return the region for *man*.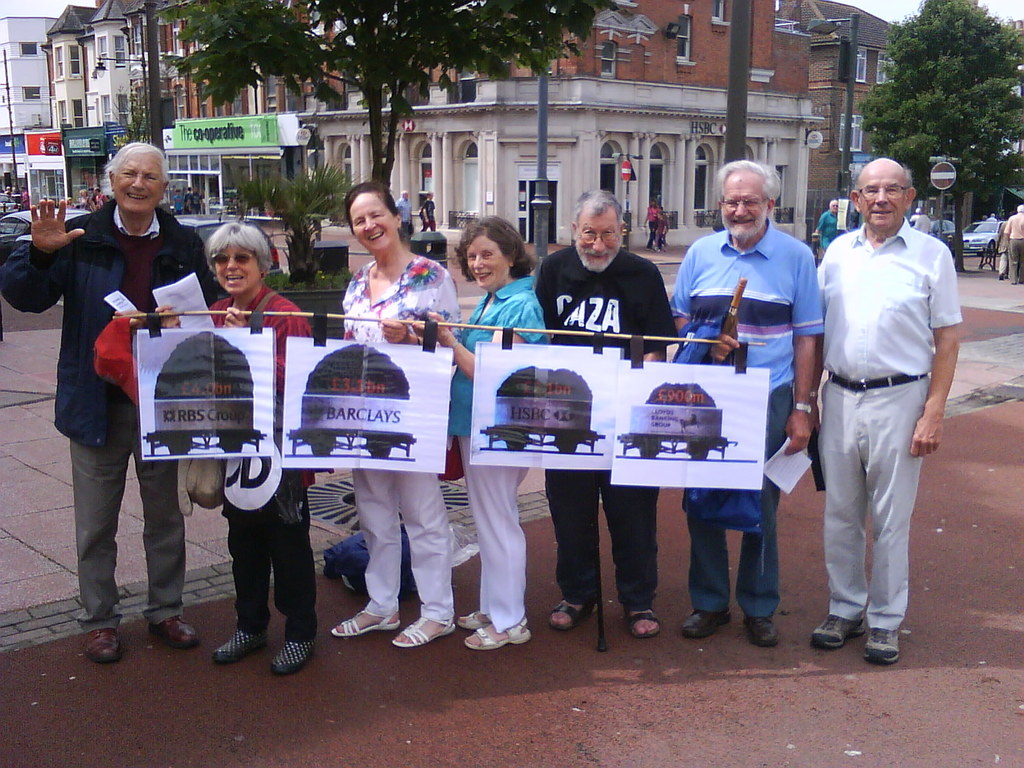
x1=670 y1=159 x2=825 y2=646.
